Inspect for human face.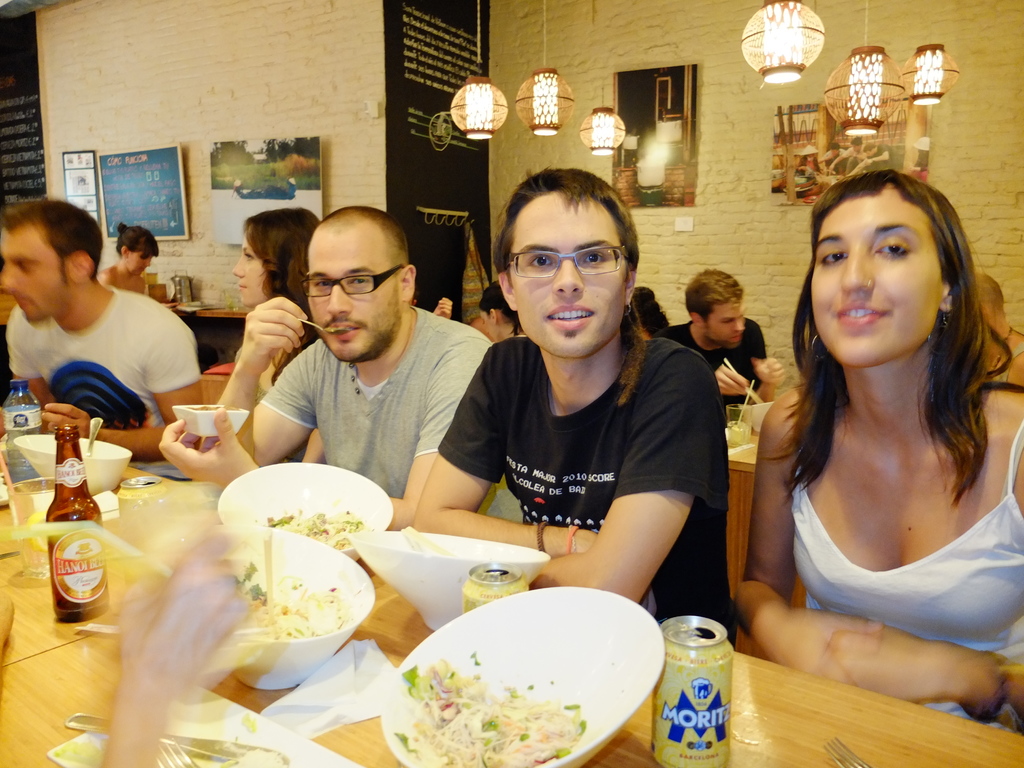
Inspection: crop(515, 188, 628, 357).
